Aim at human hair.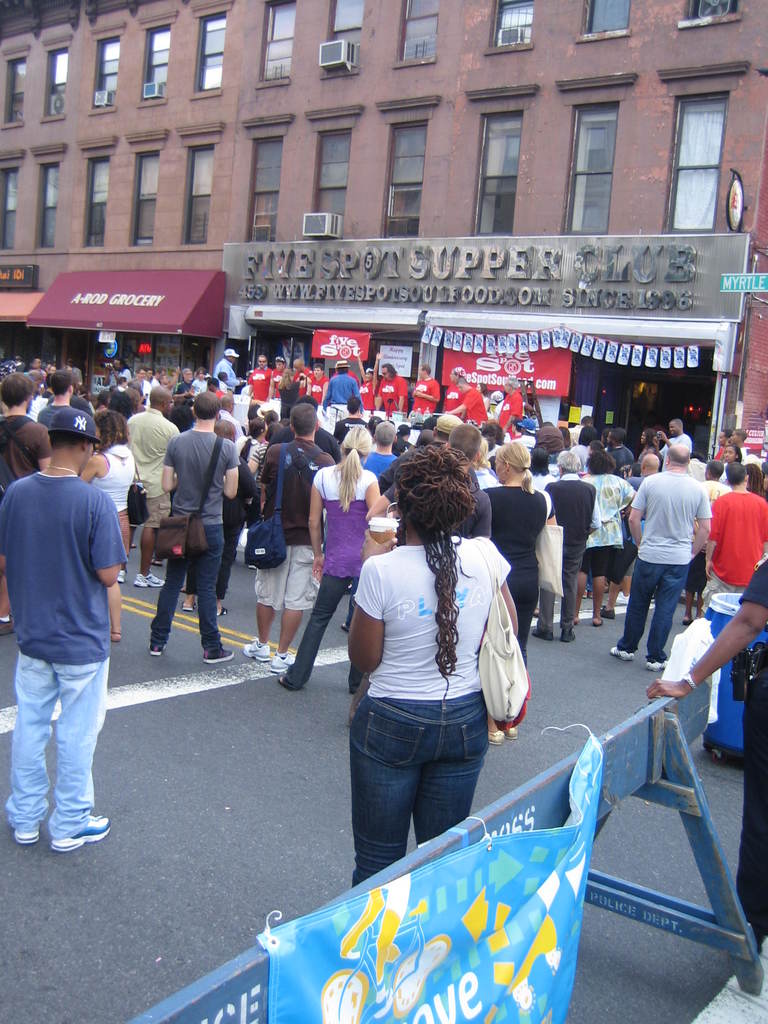
Aimed at 0,372,40,405.
